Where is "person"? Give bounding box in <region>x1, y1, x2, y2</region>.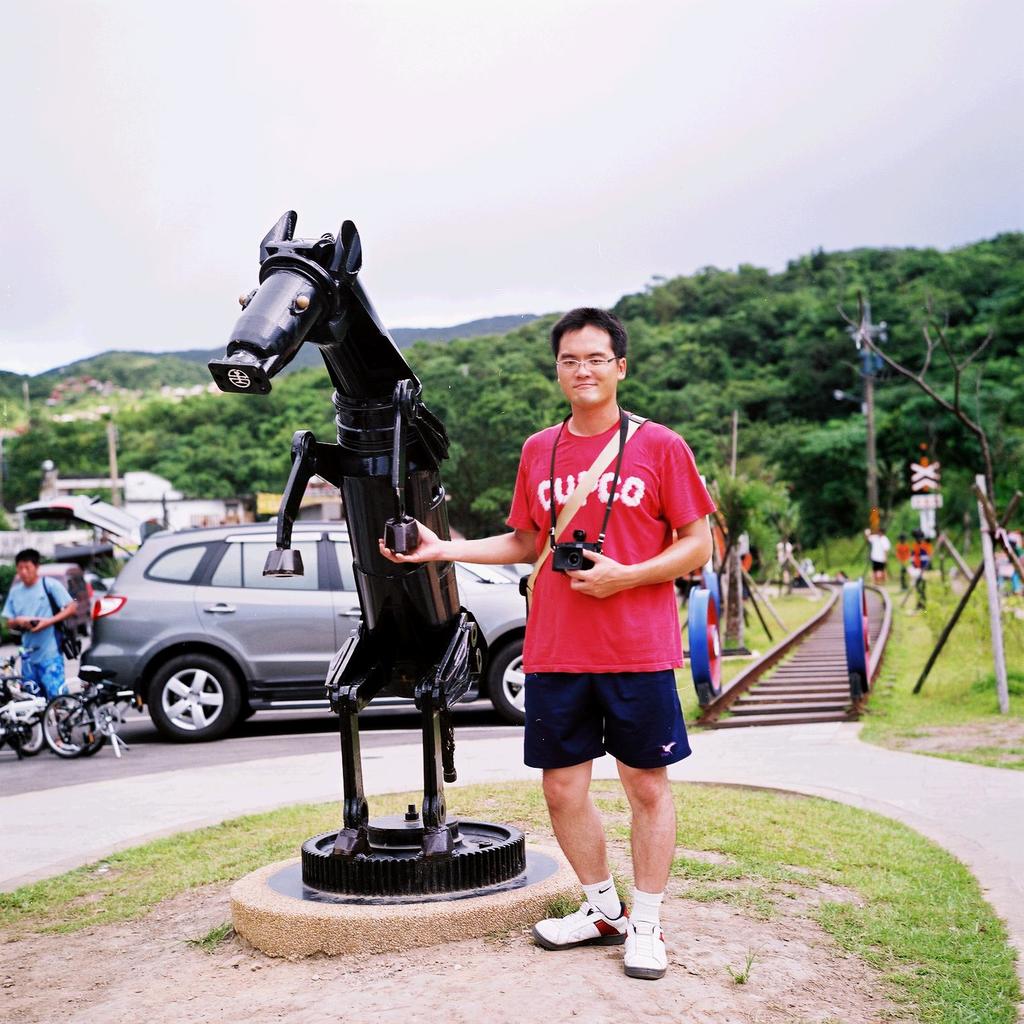
<region>477, 325, 720, 962</region>.
